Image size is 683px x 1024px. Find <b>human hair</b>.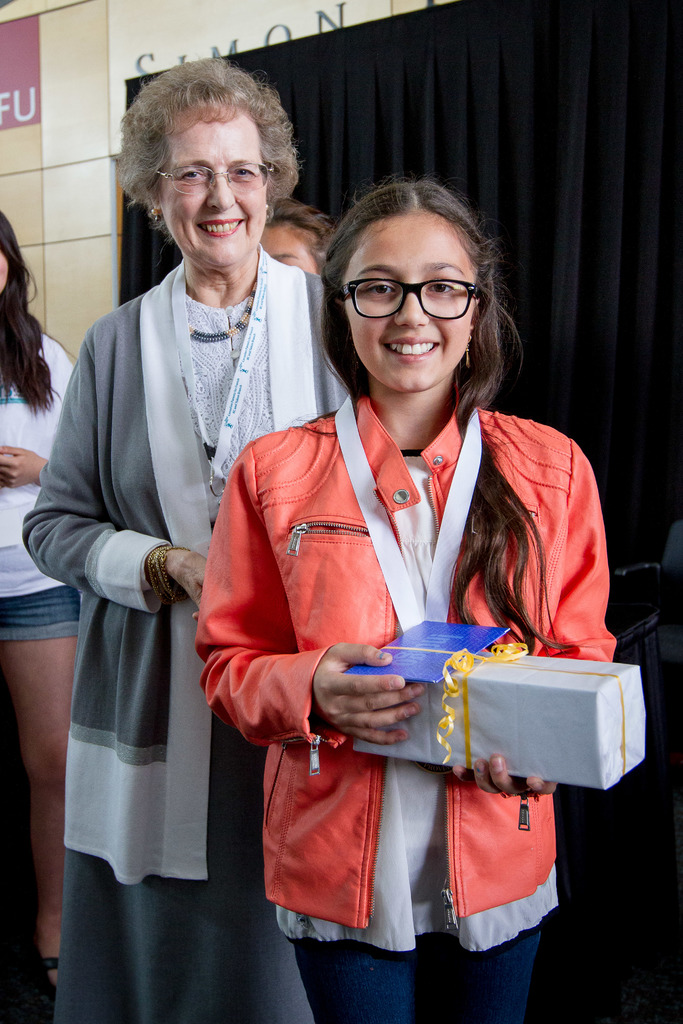
267/196/341/270.
